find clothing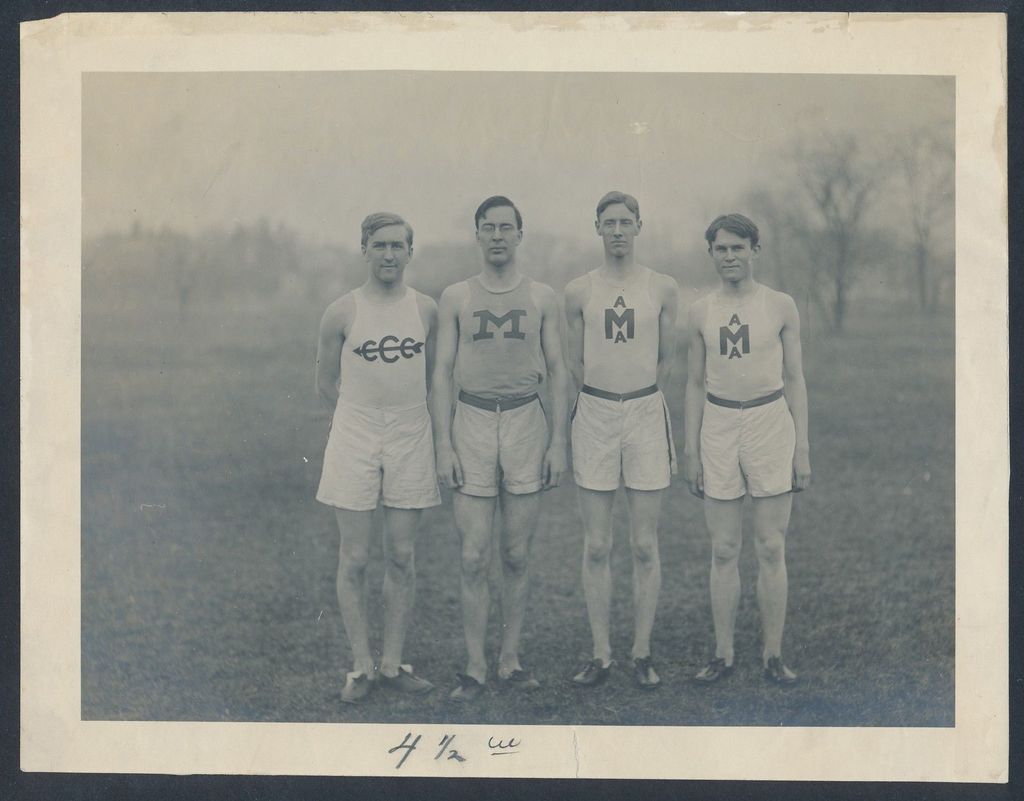
box=[698, 284, 796, 502]
